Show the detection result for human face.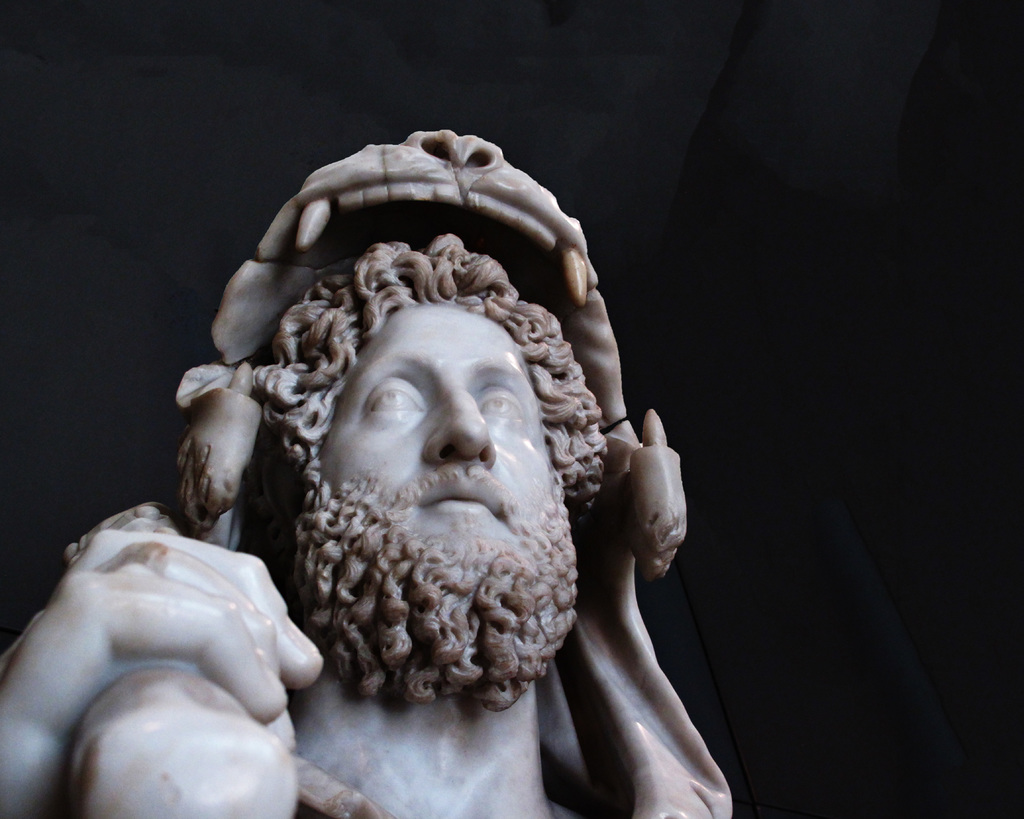
305,298,572,603.
